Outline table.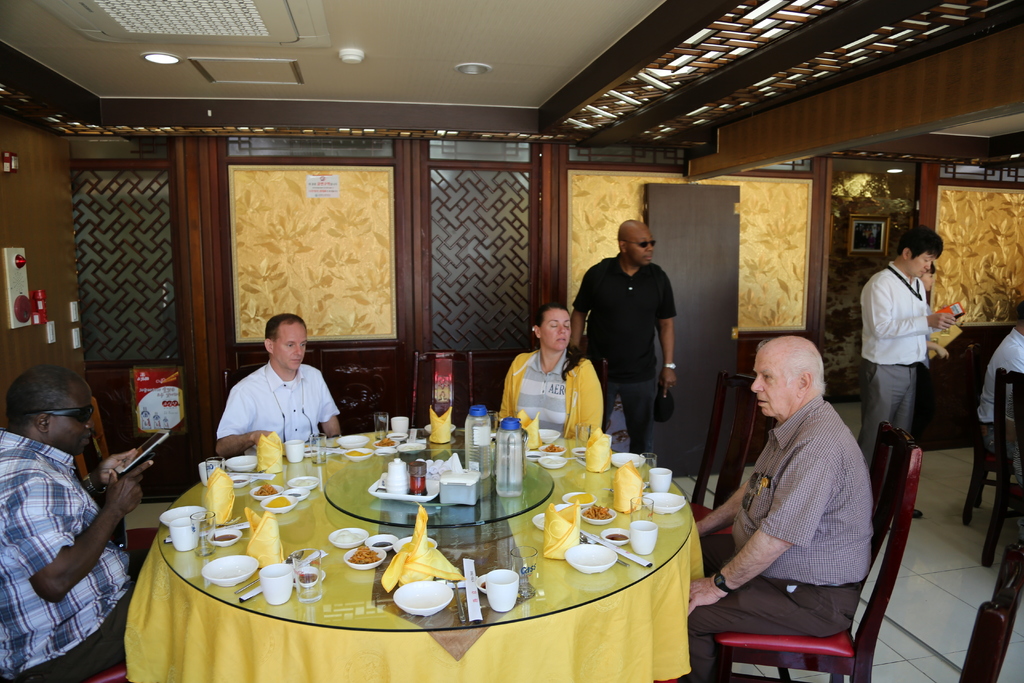
Outline: {"x1": 99, "y1": 454, "x2": 710, "y2": 682}.
